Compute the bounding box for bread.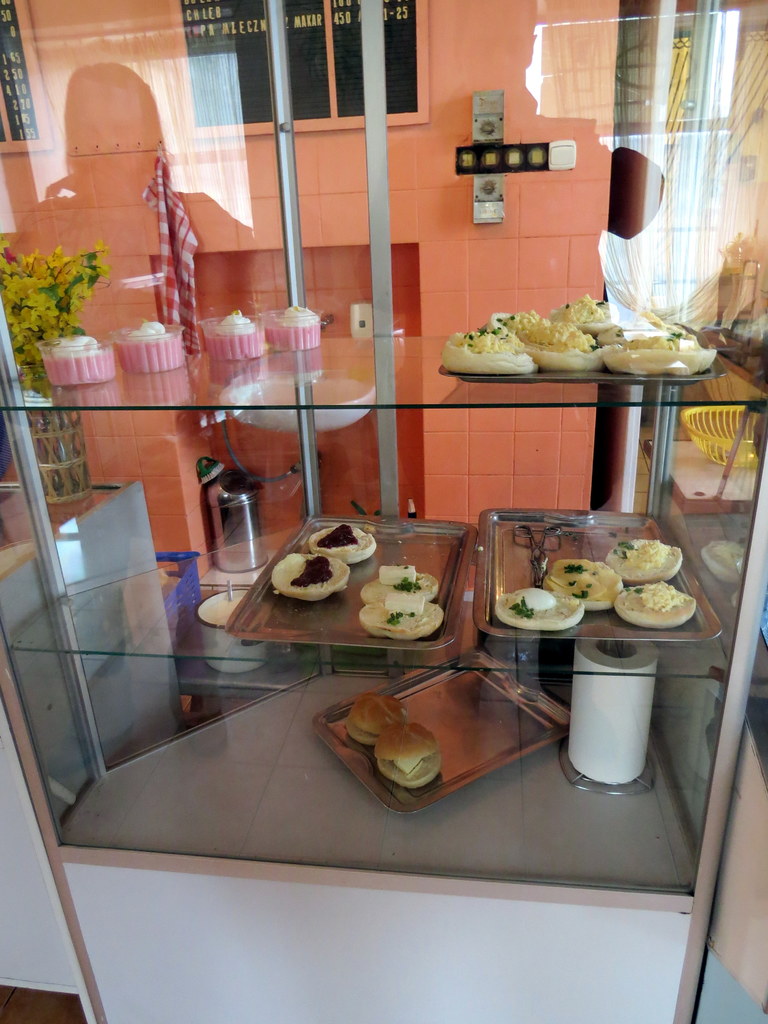
(360,573,438,606).
